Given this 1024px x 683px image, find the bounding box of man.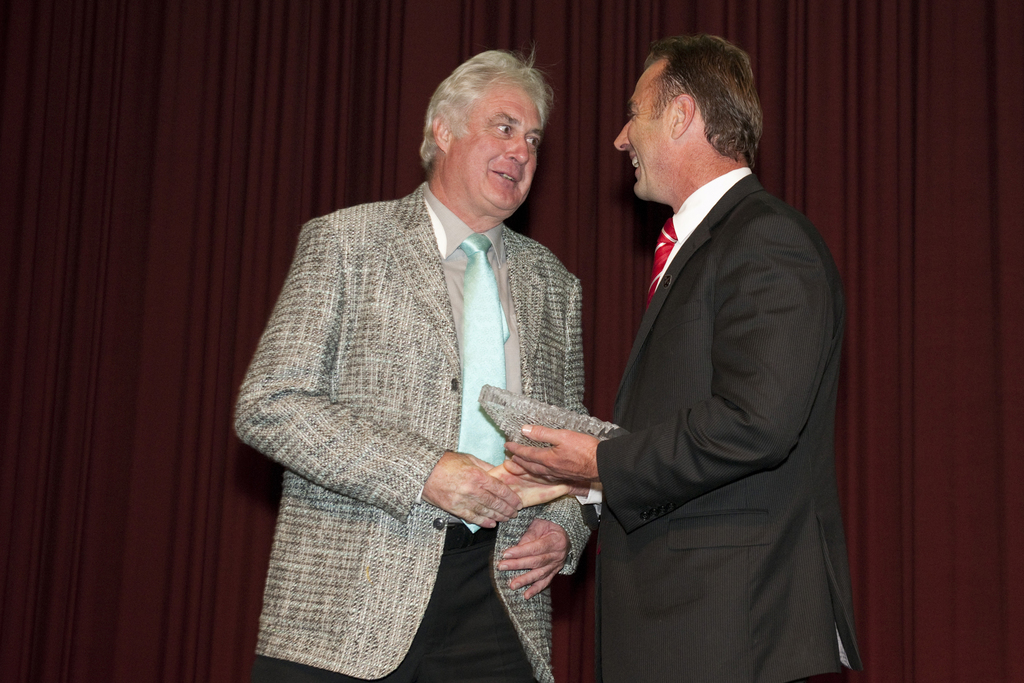
l=559, t=20, r=866, b=669.
